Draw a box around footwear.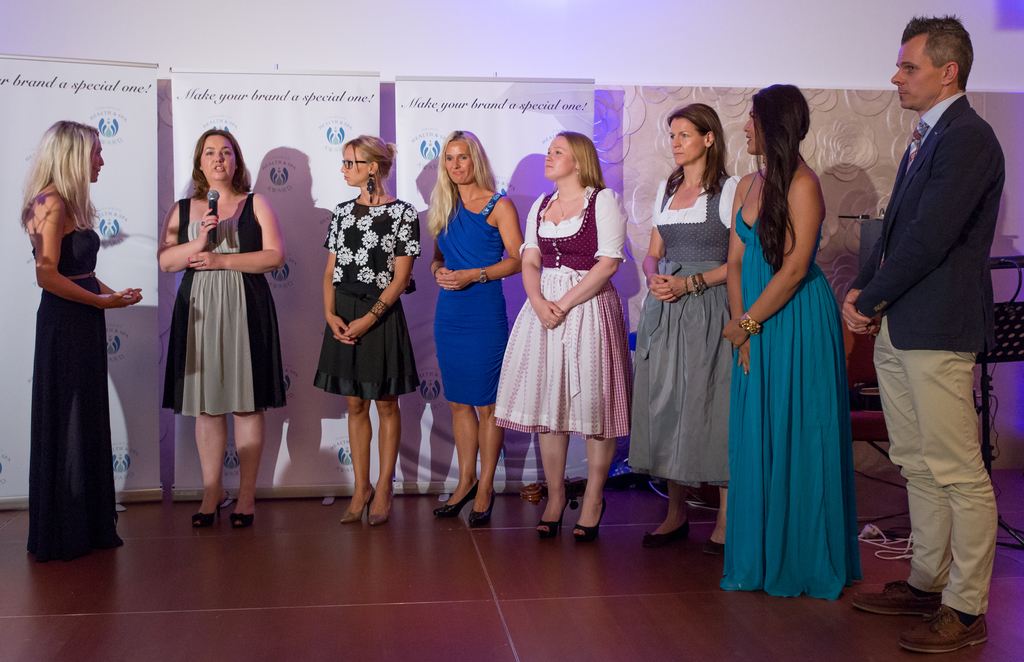
568 493 605 542.
